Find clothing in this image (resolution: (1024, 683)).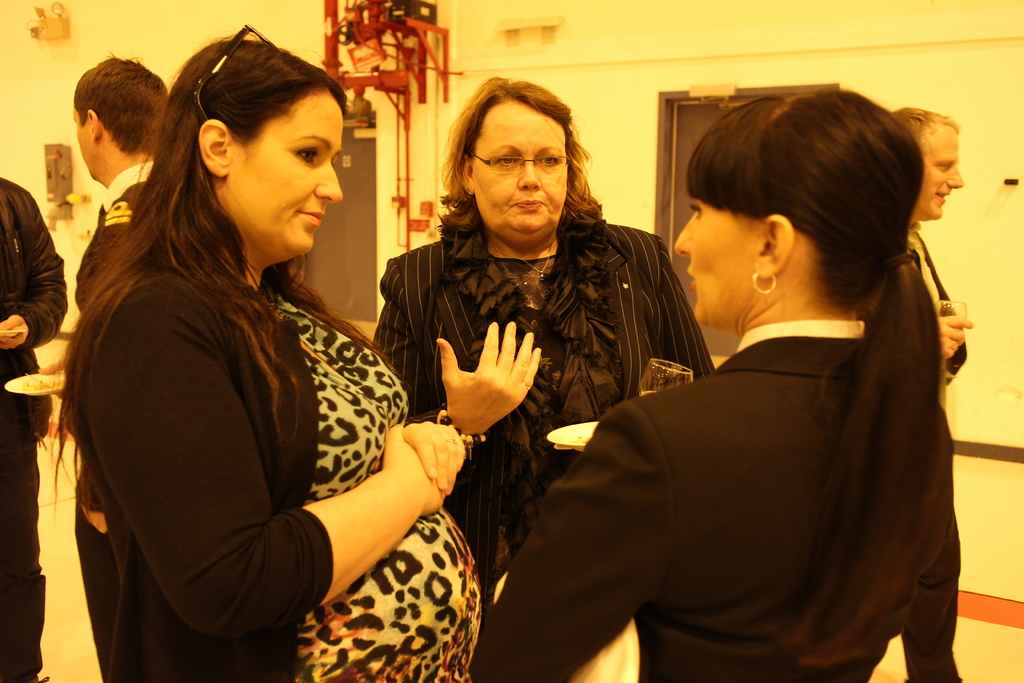
locate(535, 202, 993, 682).
